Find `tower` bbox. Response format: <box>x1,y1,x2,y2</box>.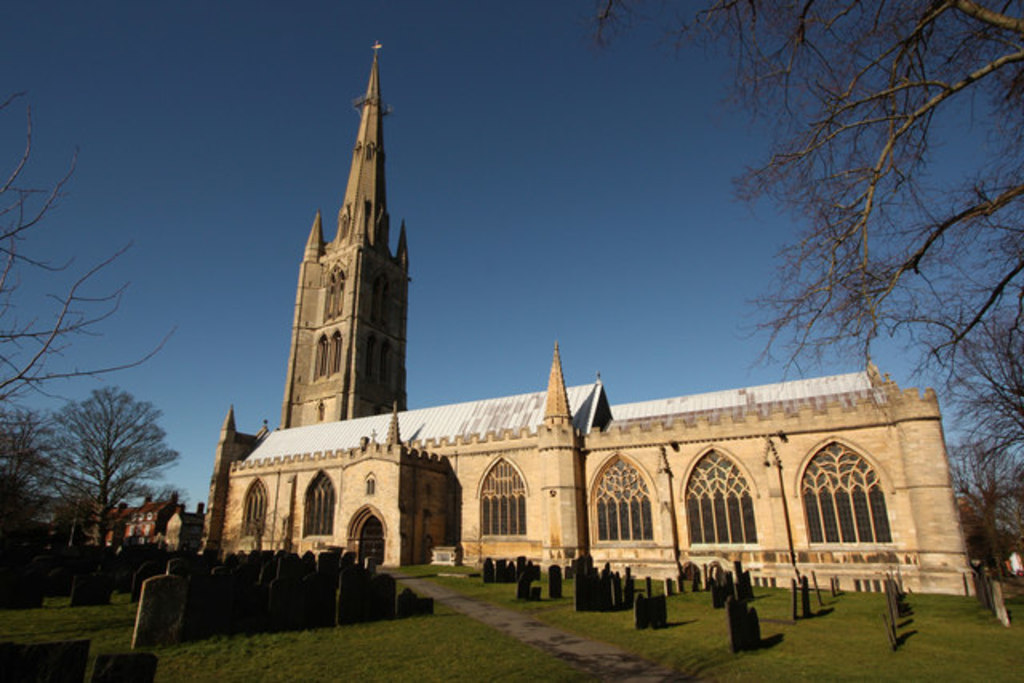
<box>256,18,432,467</box>.
